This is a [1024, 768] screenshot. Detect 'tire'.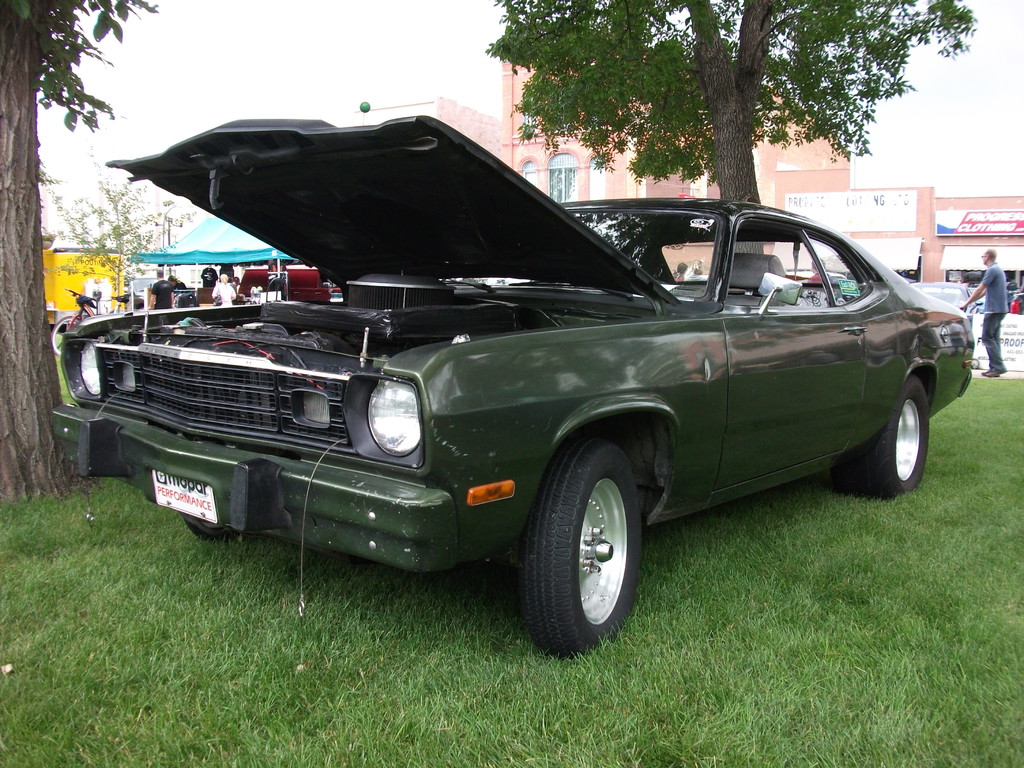
locate(515, 446, 653, 656).
